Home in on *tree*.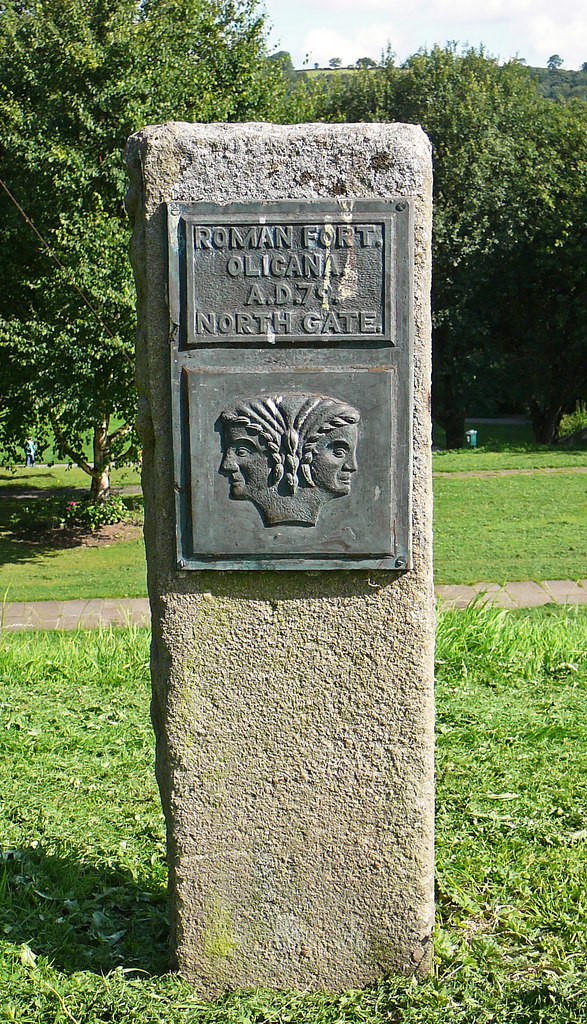
Homed in at left=273, top=32, right=548, bottom=478.
